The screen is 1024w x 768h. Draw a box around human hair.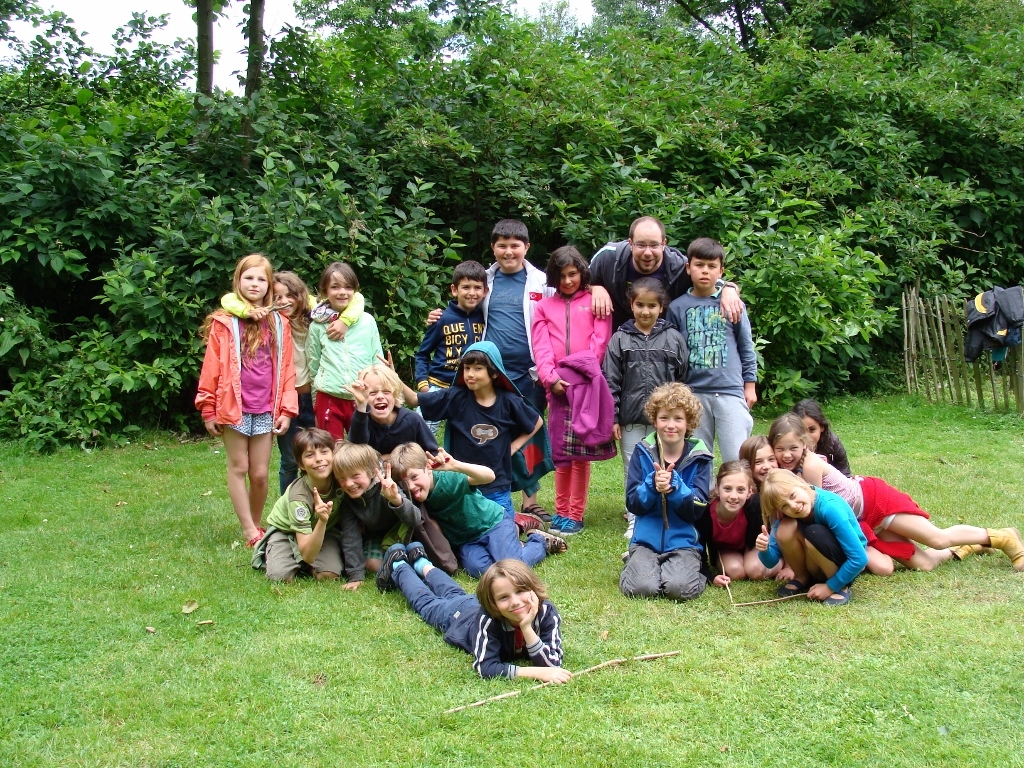
276 269 311 328.
